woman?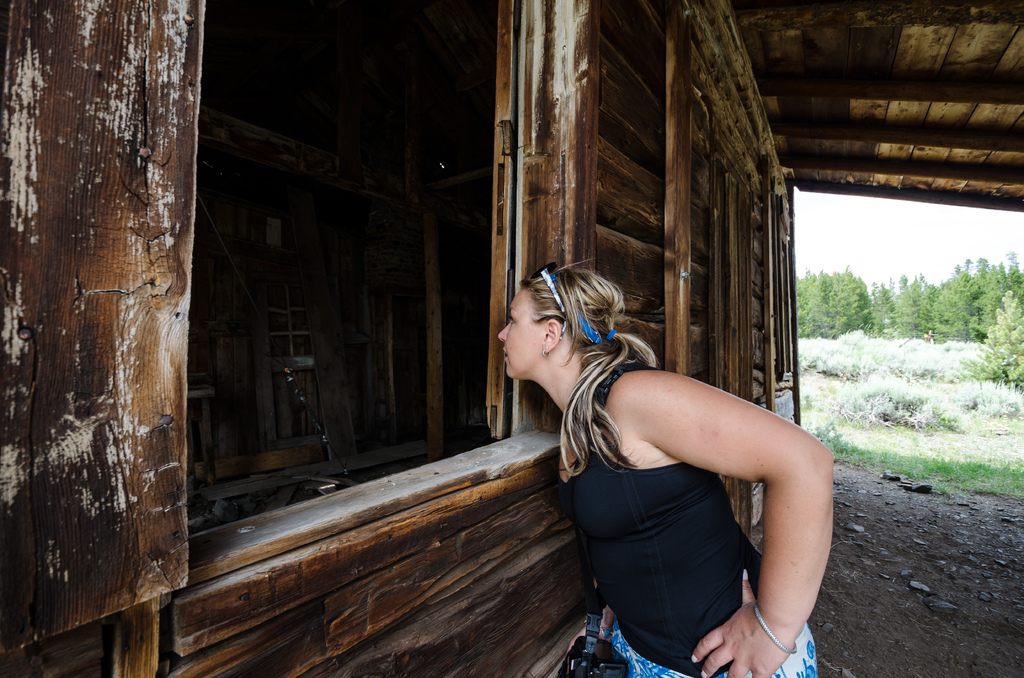
[493,268,836,677]
